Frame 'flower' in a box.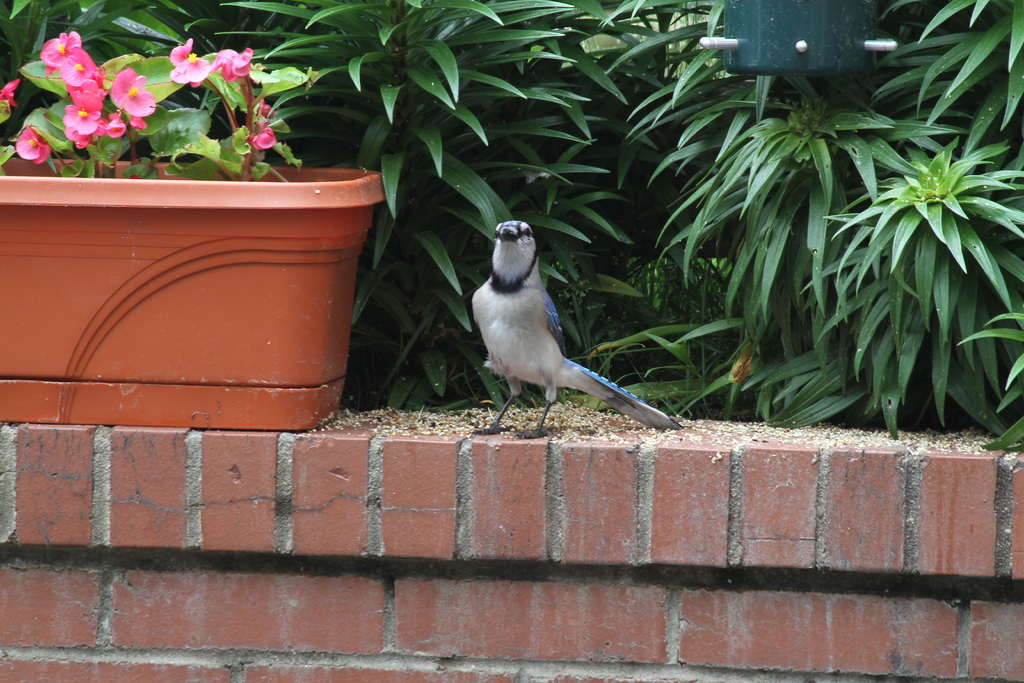
BBox(211, 49, 250, 83).
